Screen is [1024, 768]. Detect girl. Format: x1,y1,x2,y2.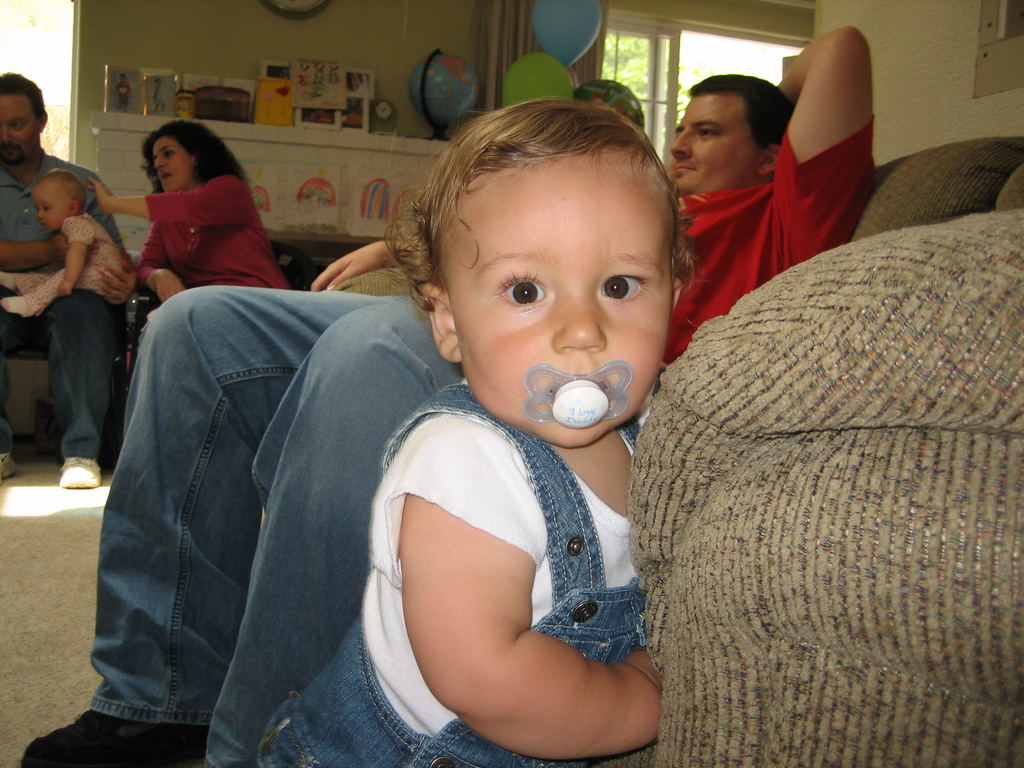
86,121,298,308.
